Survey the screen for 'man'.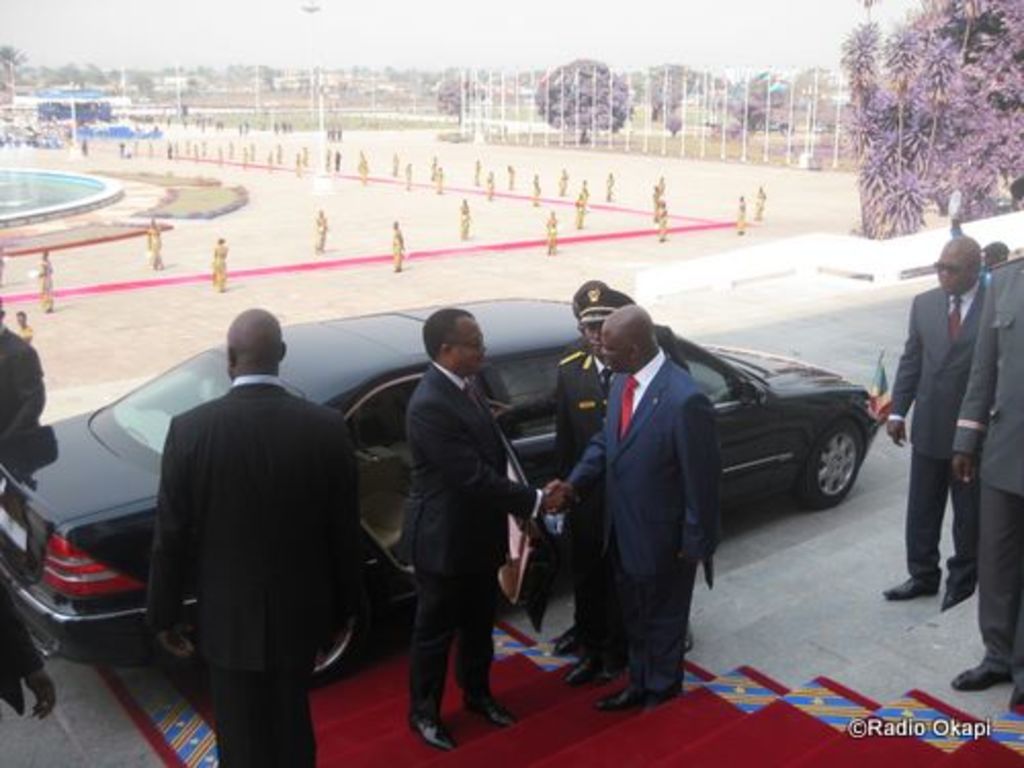
Survey found: (393, 219, 408, 272).
